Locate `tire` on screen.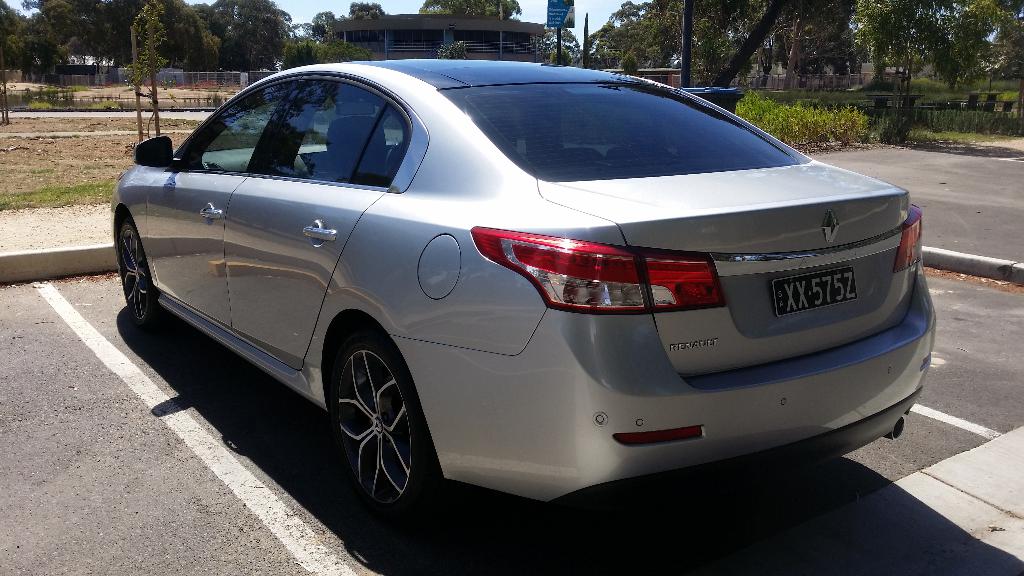
On screen at l=321, t=317, r=461, b=553.
